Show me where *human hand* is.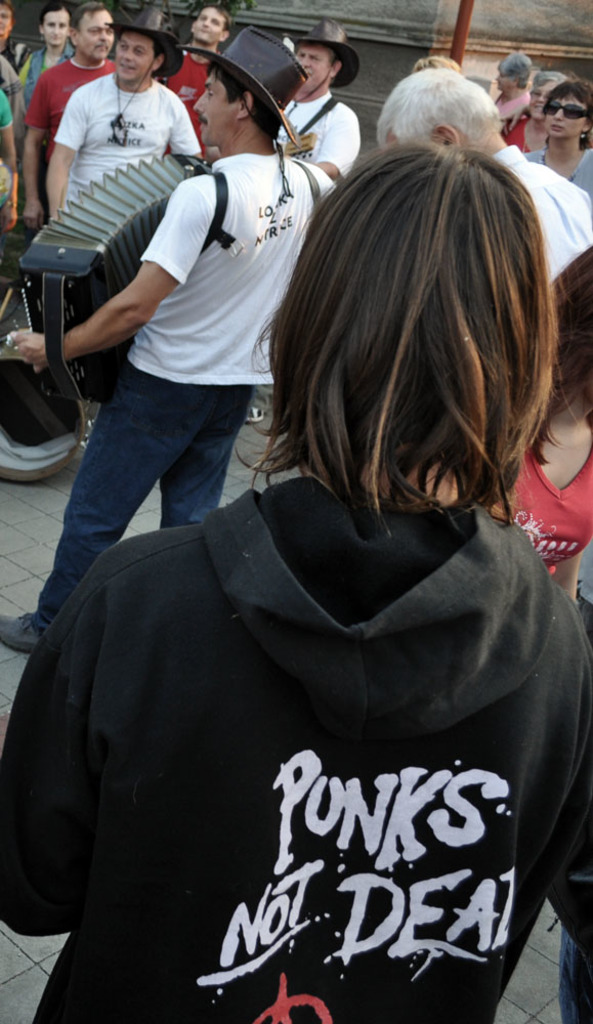
*human hand* is at <box>499,108,530,136</box>.
